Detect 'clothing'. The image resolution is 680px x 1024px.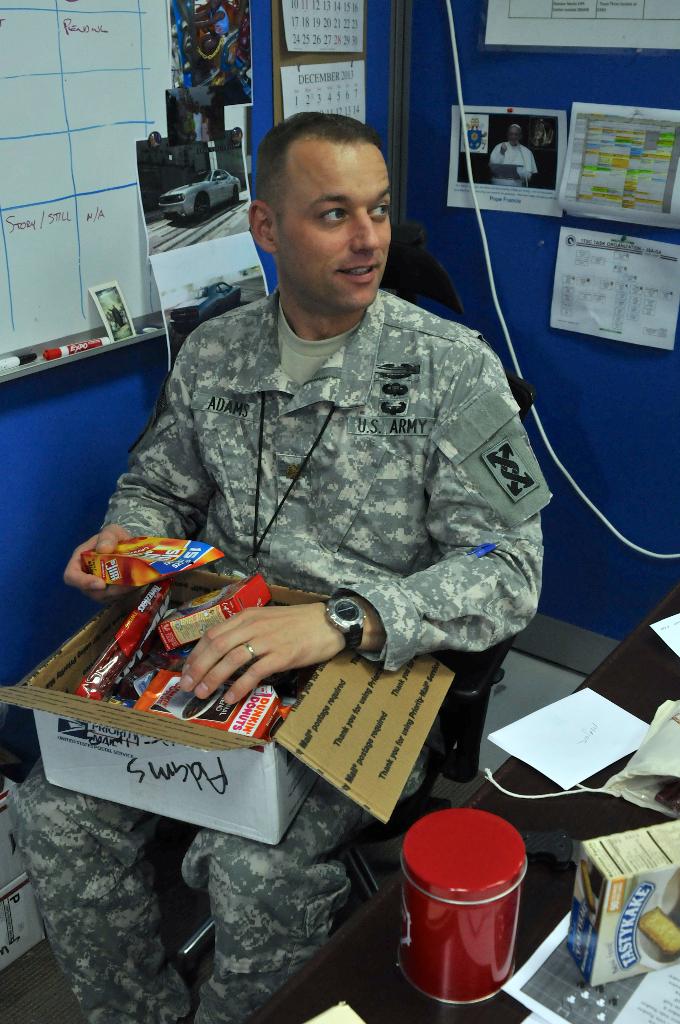
detection(6, 288, 558, 1023).
